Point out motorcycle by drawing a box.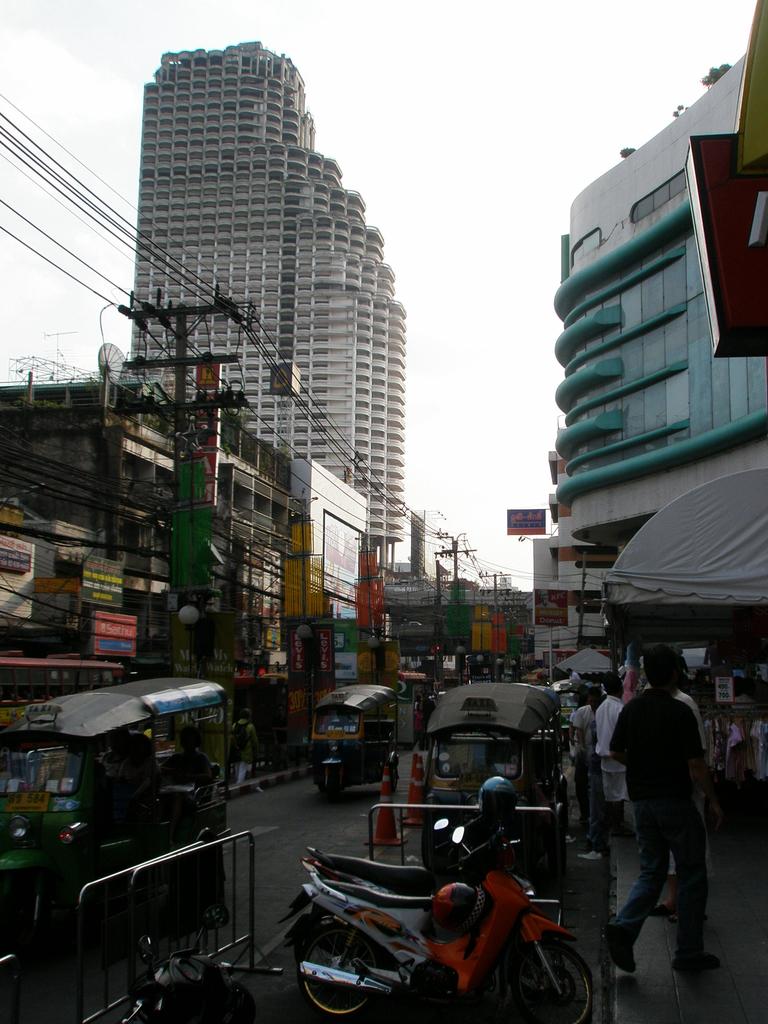
bbox(284, 824, 592, 1023).
